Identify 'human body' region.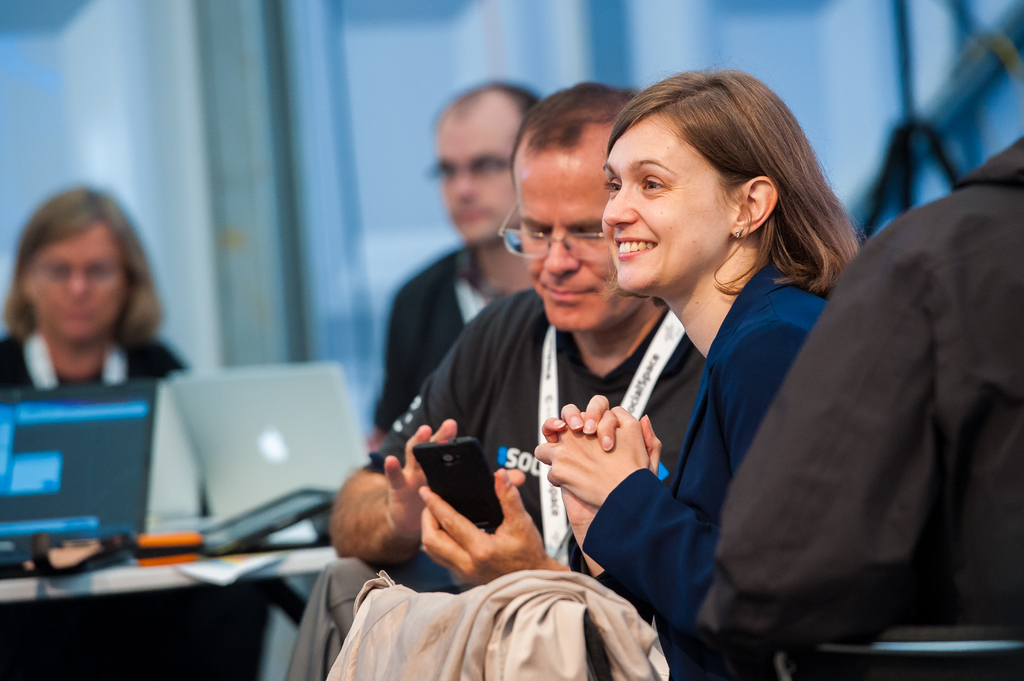
Region: 275, 284, 727, 680.
